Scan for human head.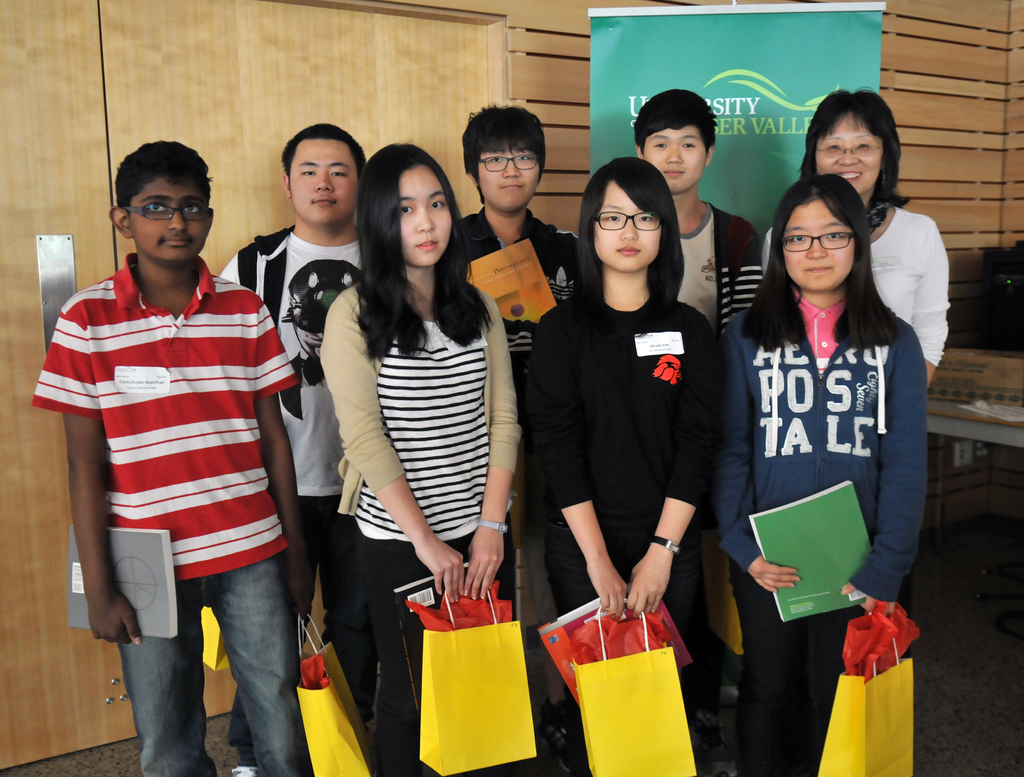
Scan result: Rect(768, 174, 867, 292).
